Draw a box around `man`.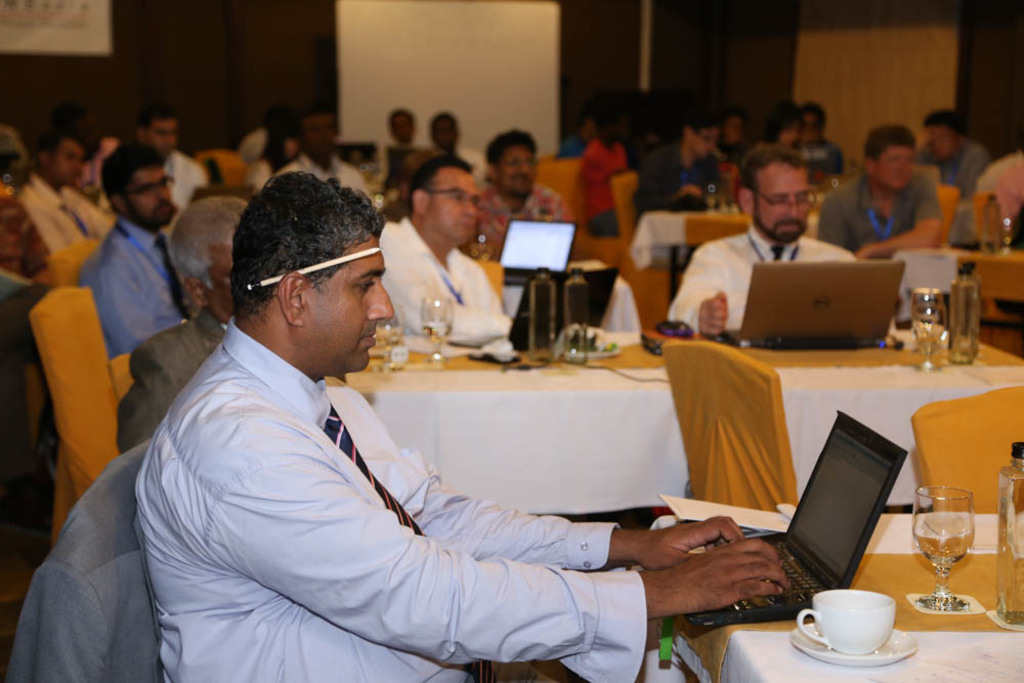
crop(80, 137, 193, 351).
